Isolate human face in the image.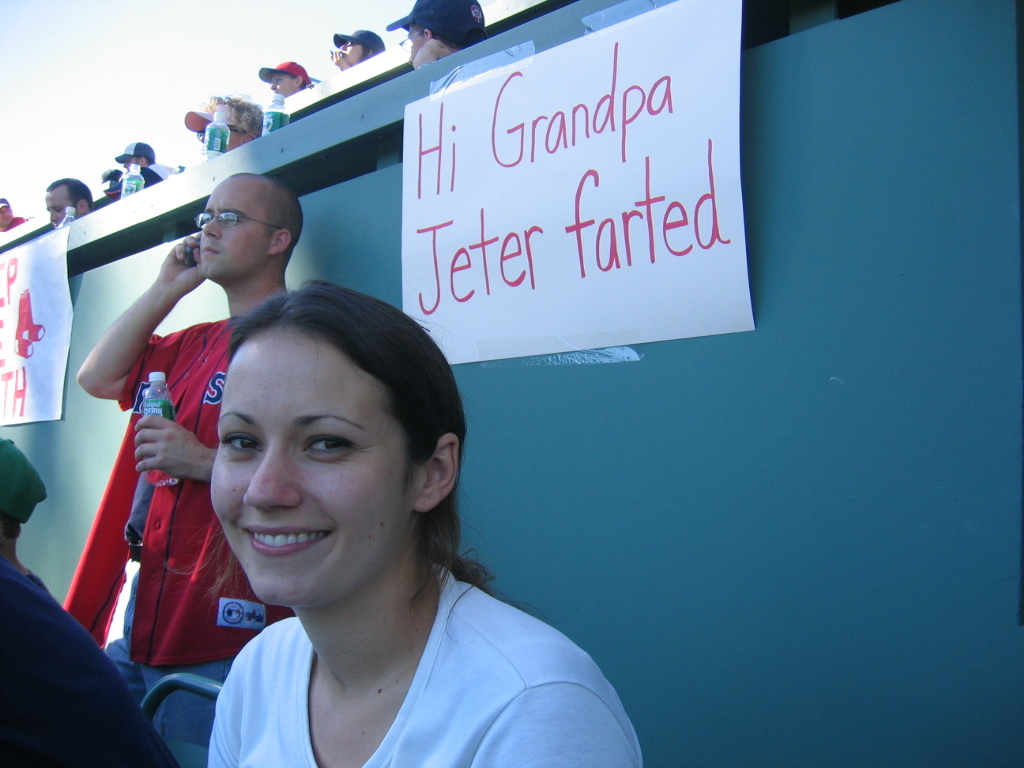
Isolated region: (x1=121, y1=159, x2=140, y2=173).
